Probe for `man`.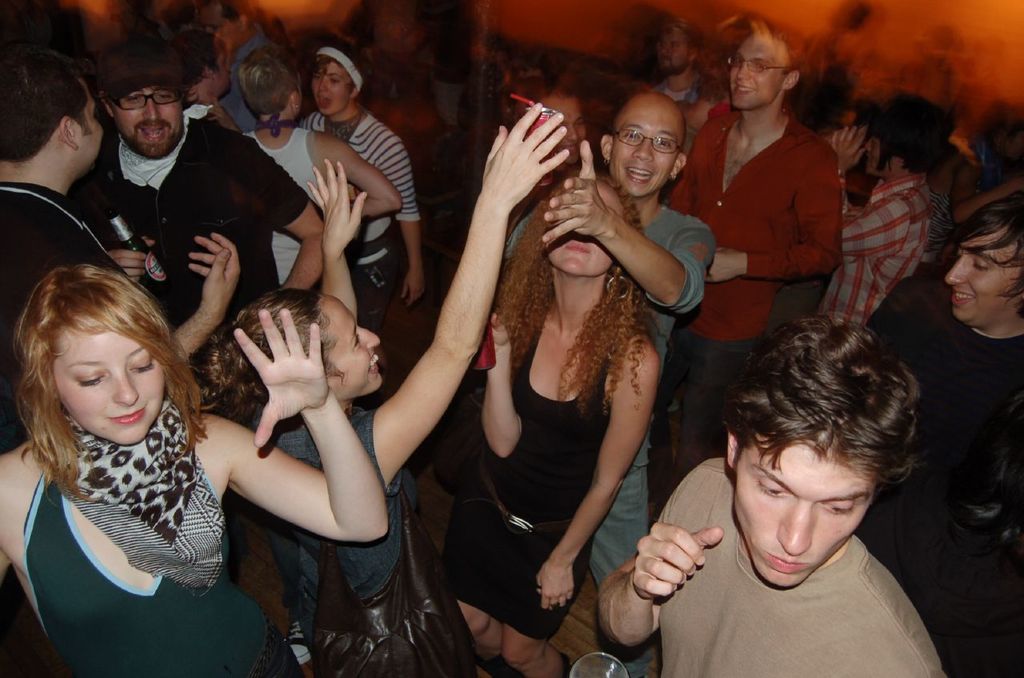
Probe result: region(864, 184, 1023, 677).
